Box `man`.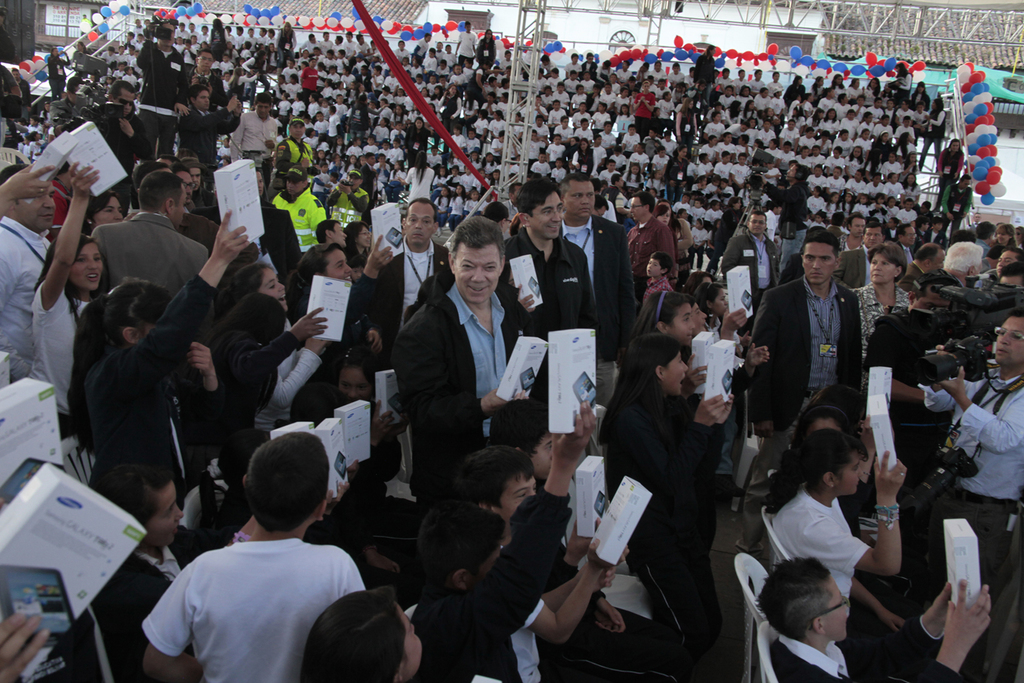
[x1=186, y1=49, x2=231, y2=109].
